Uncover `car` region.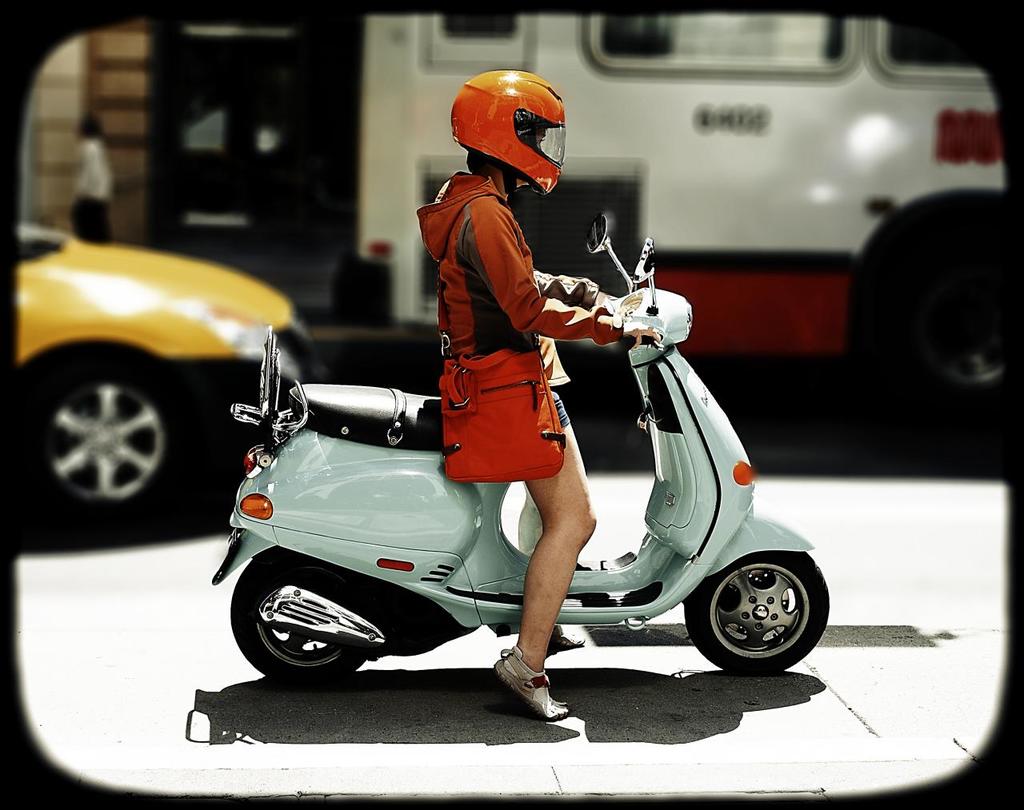
Uncovered: {"x1": 18, "y1": 219, "x2": 302, "y2": 507}.
